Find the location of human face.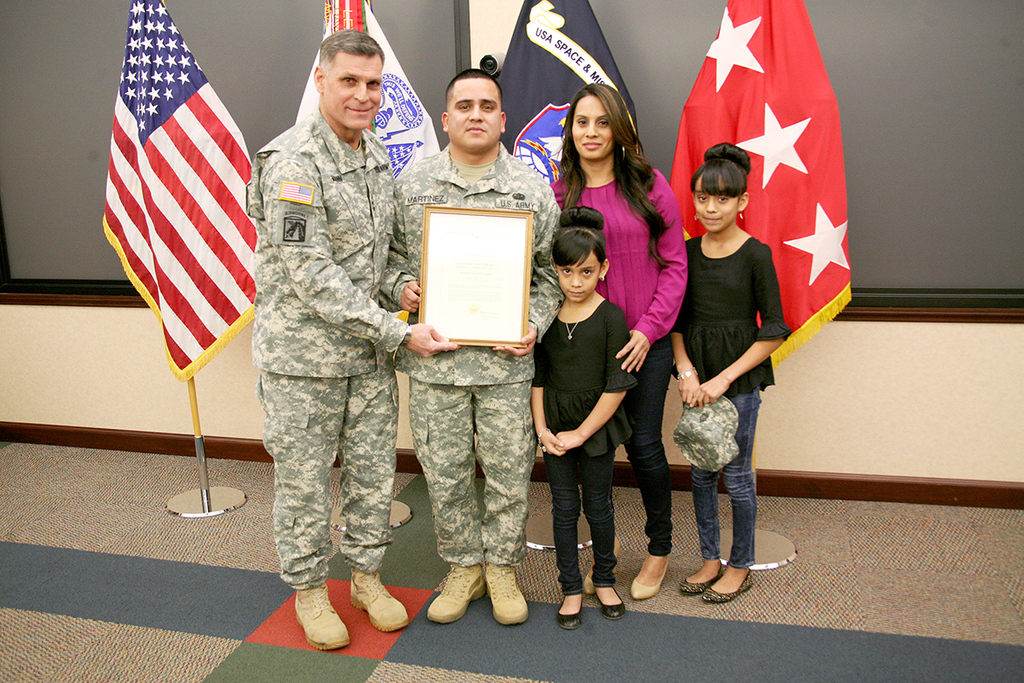
Location: (left=557, top=247, right=601, bottom=304).
